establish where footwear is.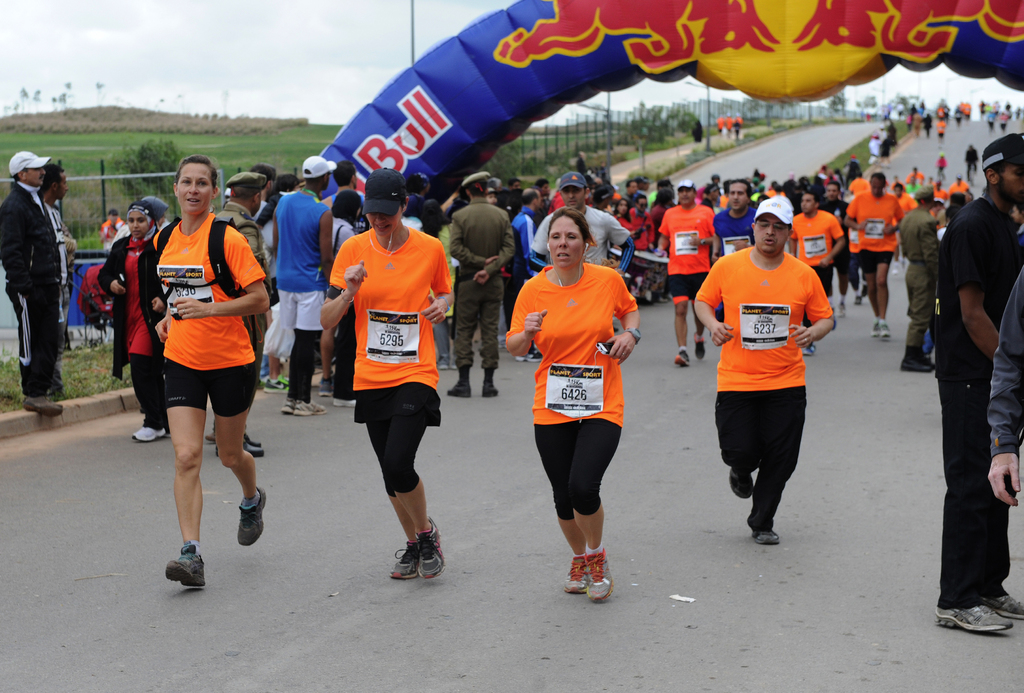
Established at 290:397:328:415.
